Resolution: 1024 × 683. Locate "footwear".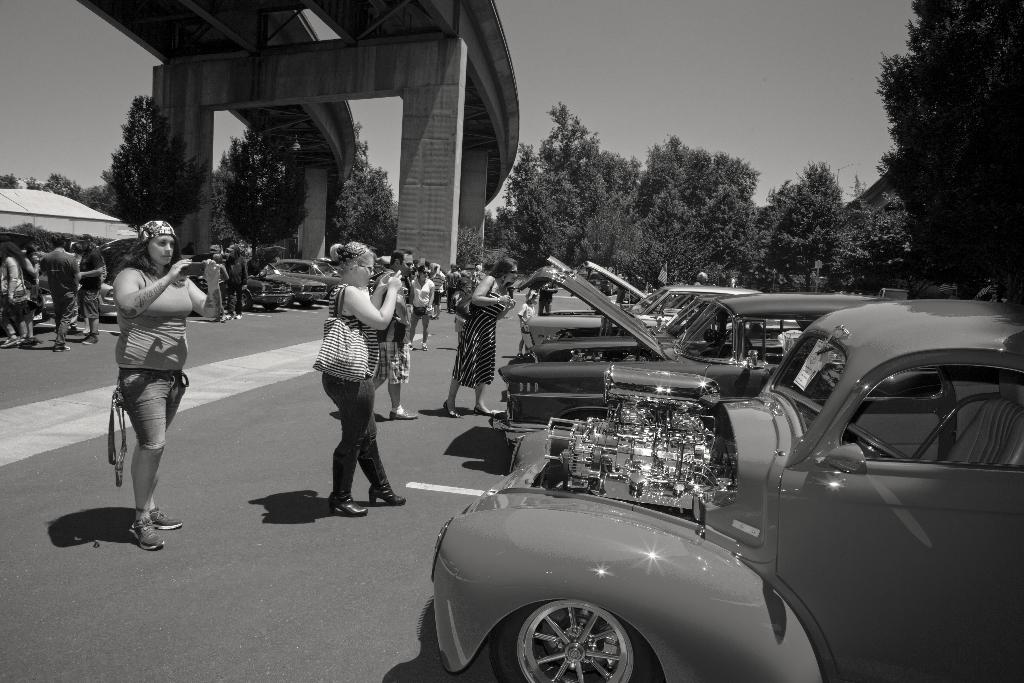
<region>324, 457, 371, 514</region>.
